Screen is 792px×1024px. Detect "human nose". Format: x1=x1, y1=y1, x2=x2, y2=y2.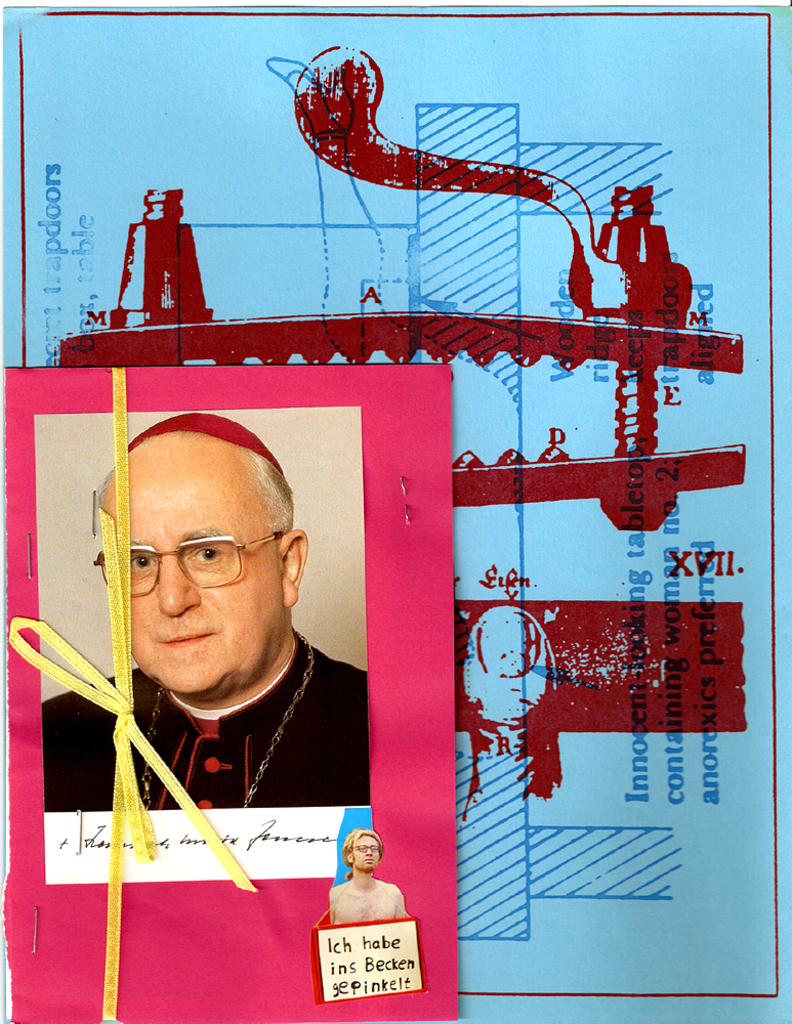
x1=364, y1=849, x2=376, y2=858.
